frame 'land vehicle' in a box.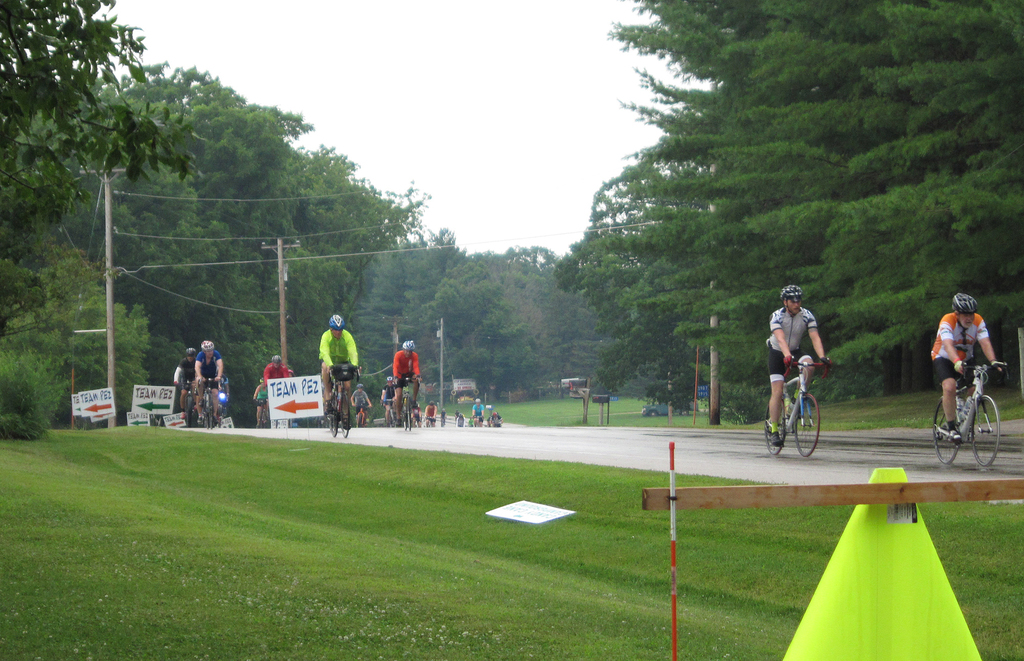
(380, 395, 397, 427).
